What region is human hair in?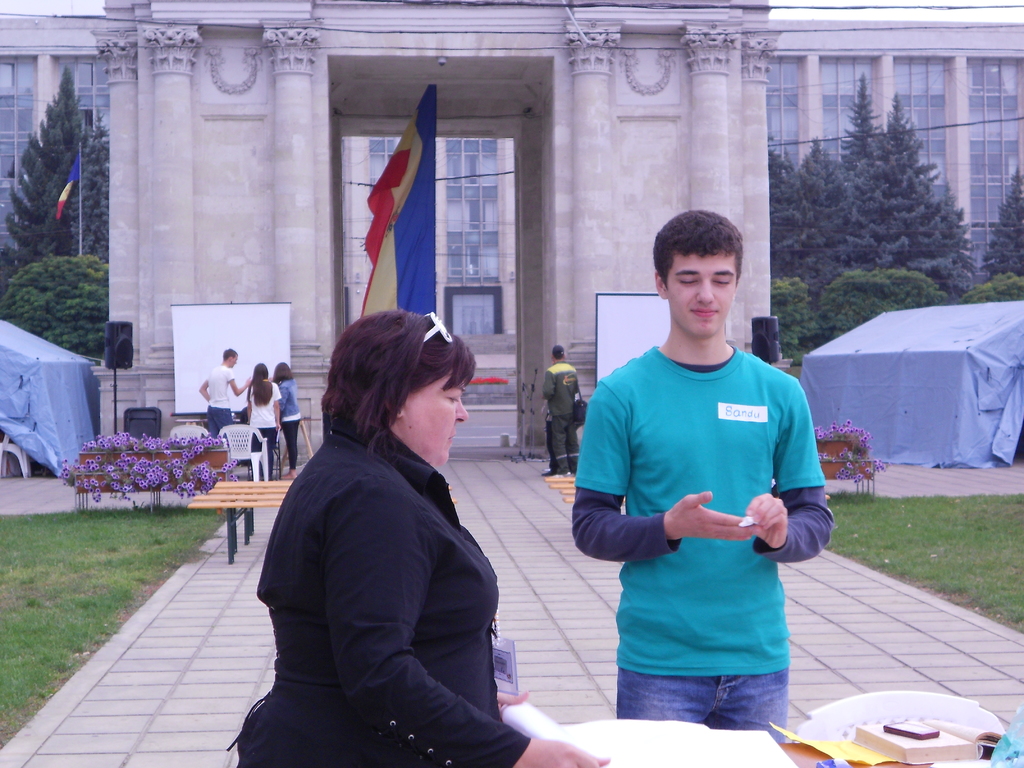
[320,307,479,454].
